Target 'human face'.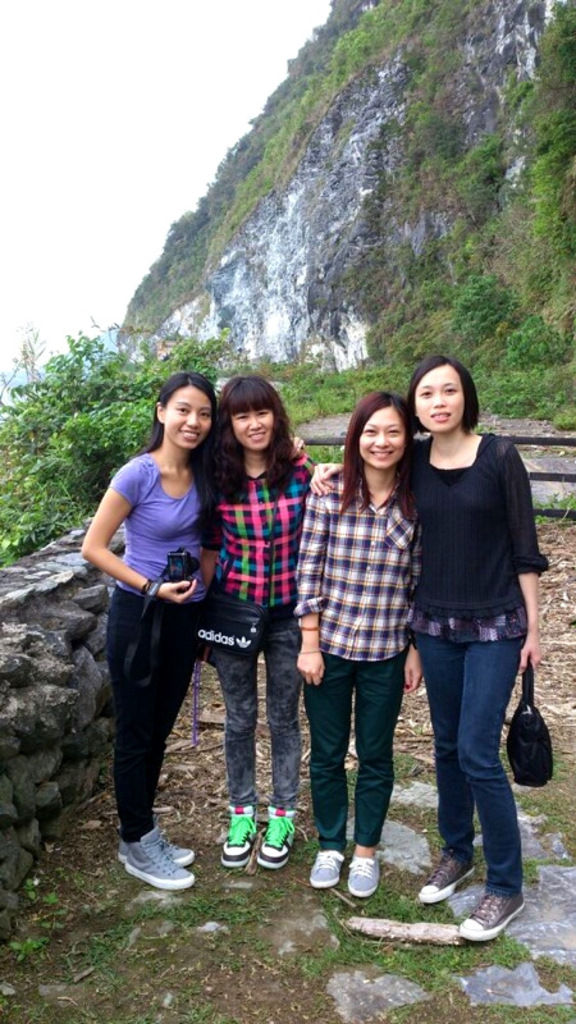
Target region: (left=161, top=388, right=214, bottom=454).
